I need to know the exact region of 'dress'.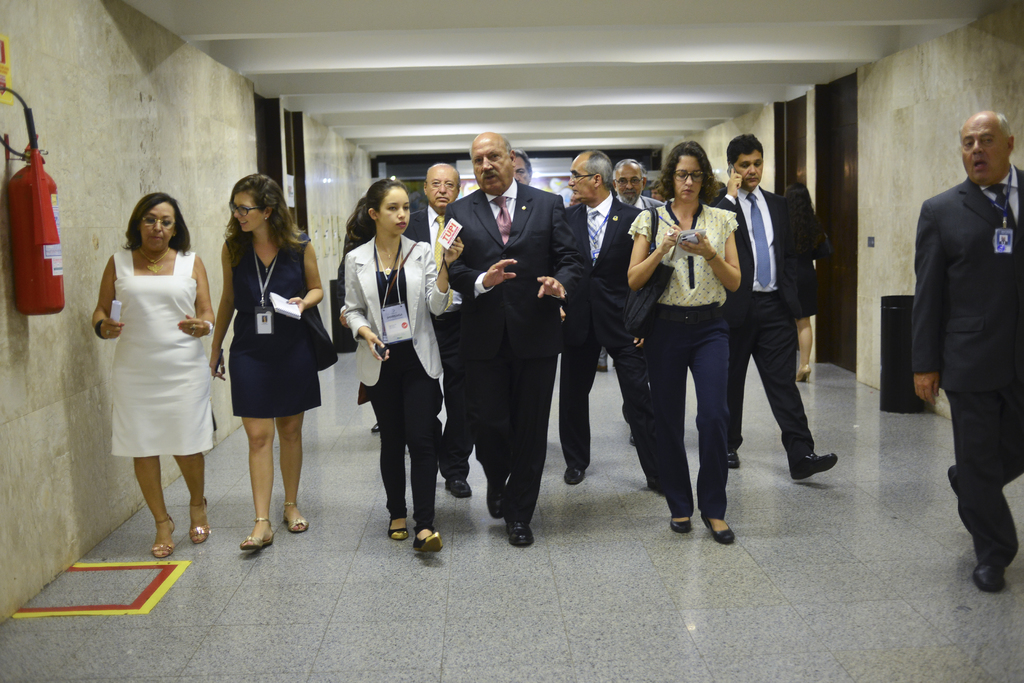
Region: [111, 246, 220, 453].
